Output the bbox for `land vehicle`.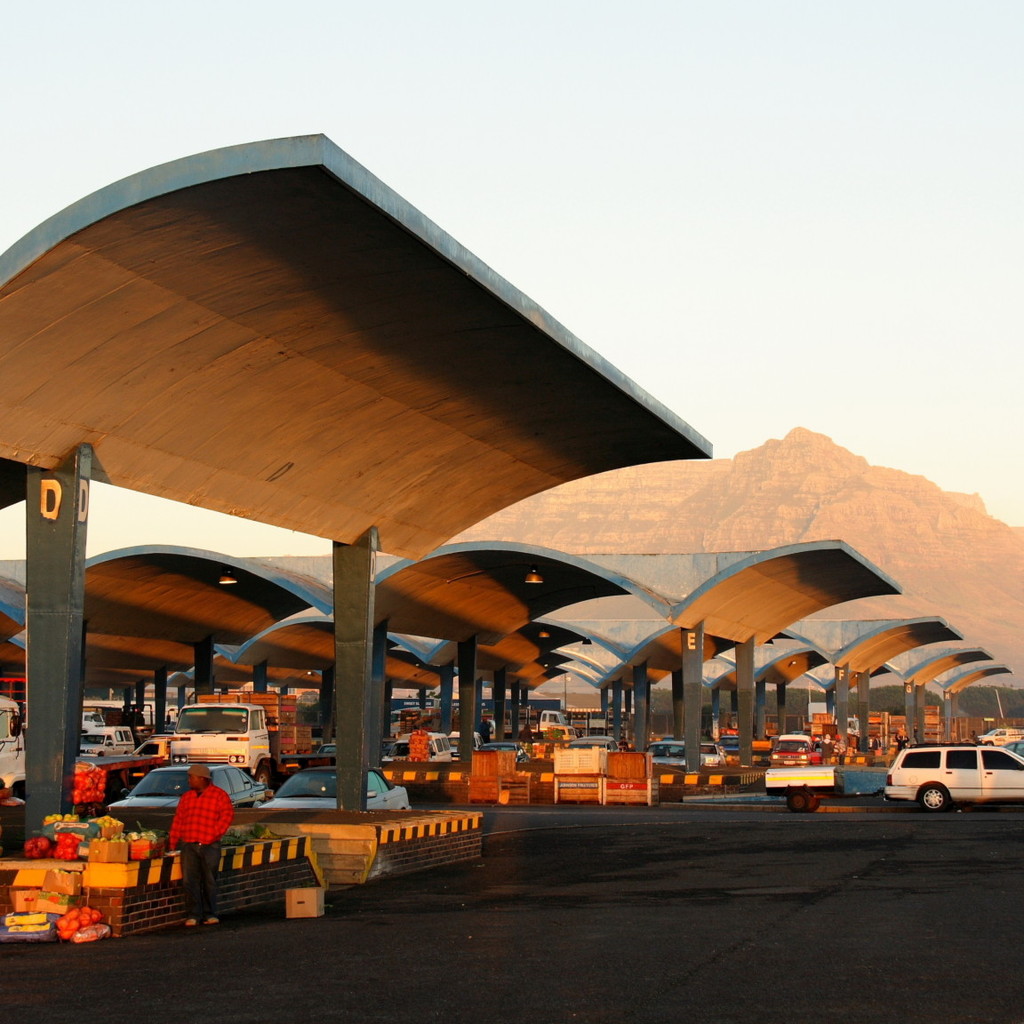
x1=316, y1=740, x2=339, y2=756.
